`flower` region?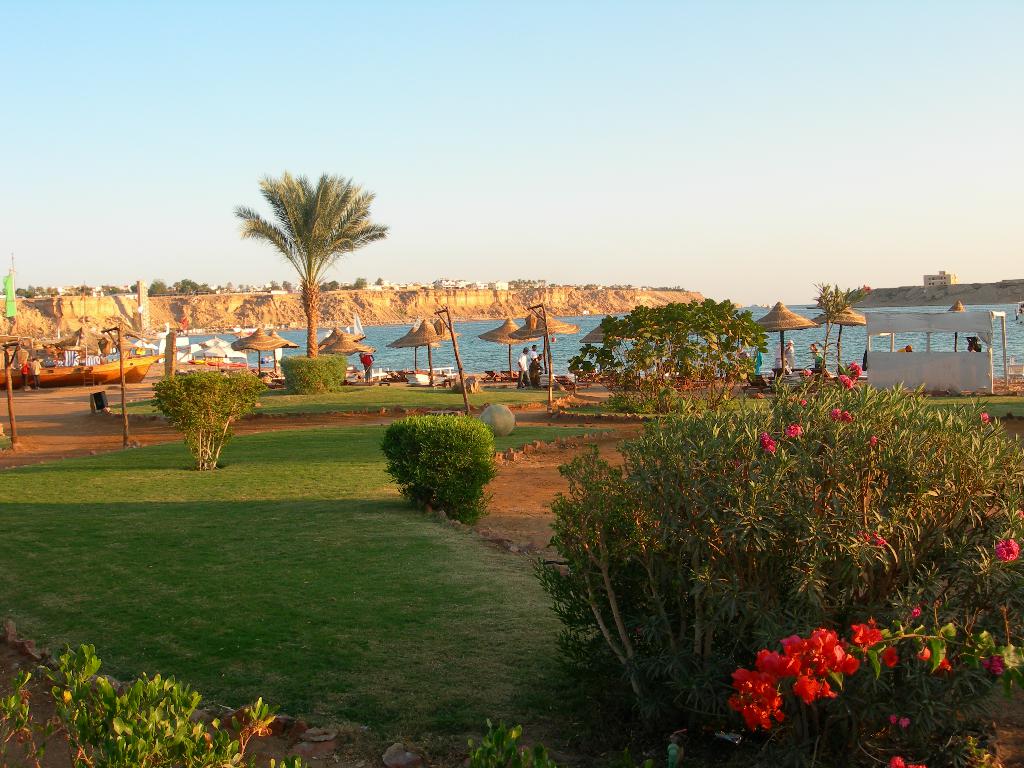
<bbox>830, 407, 852, 422</bbox>
